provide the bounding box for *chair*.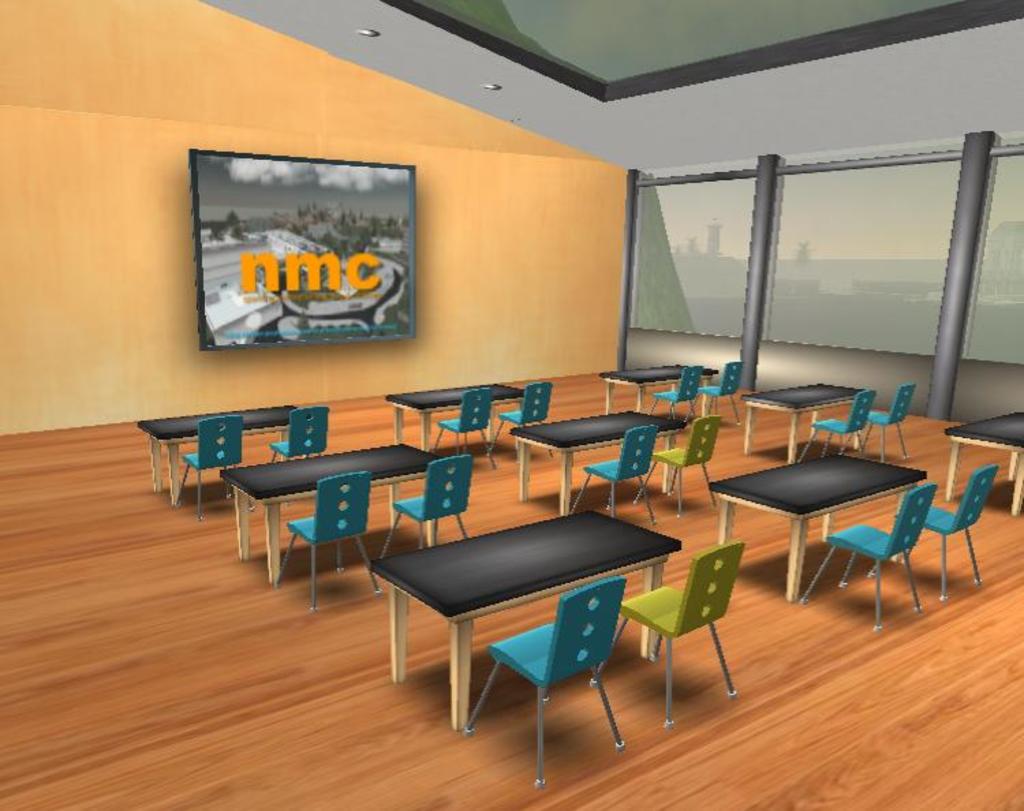
rect(464, 578, 624, 788).
